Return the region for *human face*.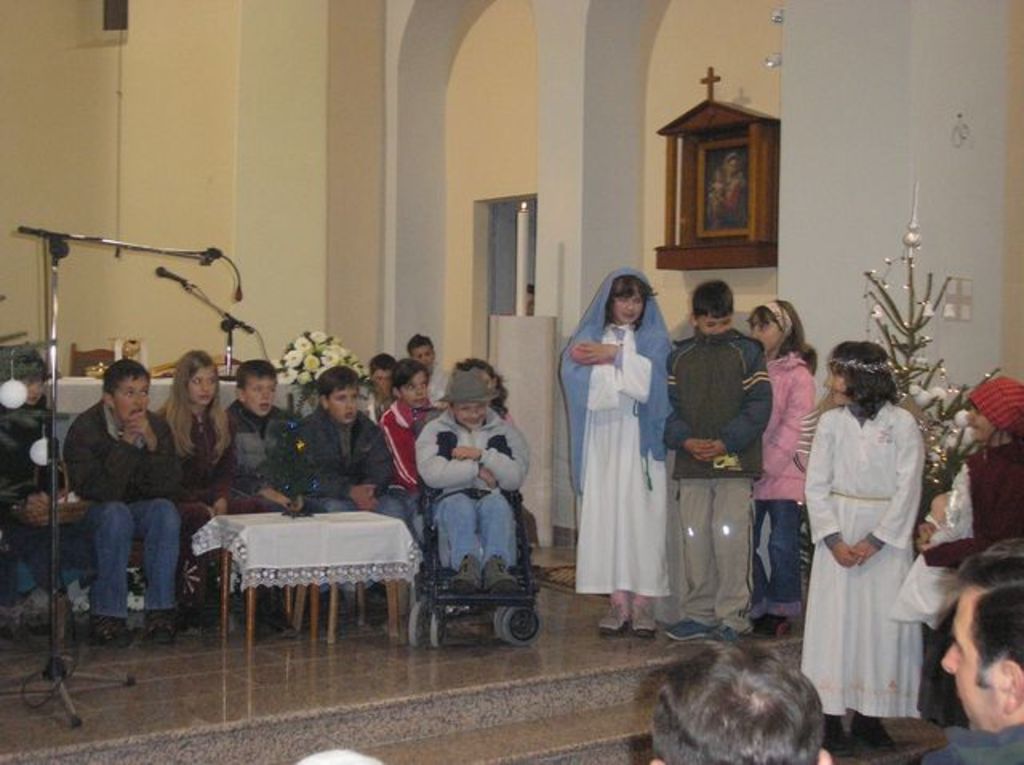
{"left": 699, "top": 314, "right": 730, "bottom": 336}.
